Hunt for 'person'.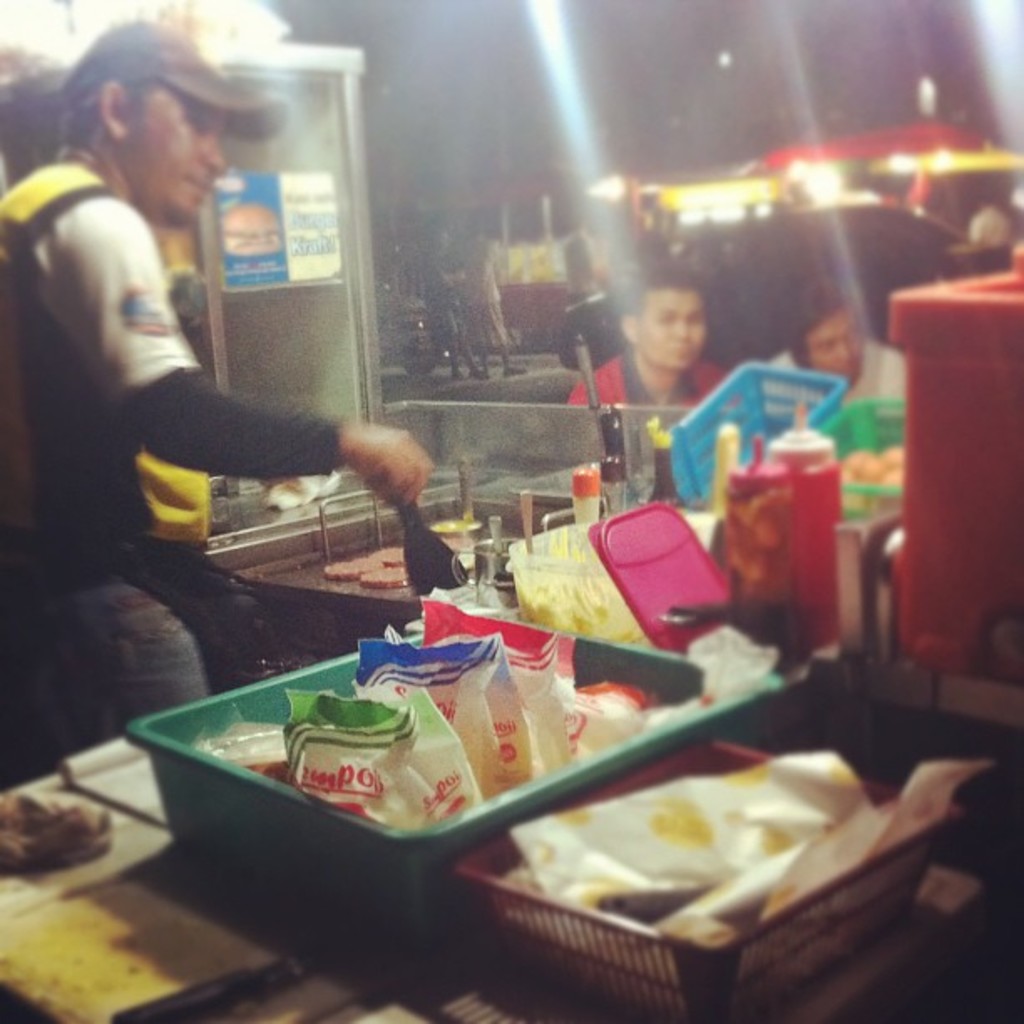
Hunted down at box(467, 212, 519, 375).
